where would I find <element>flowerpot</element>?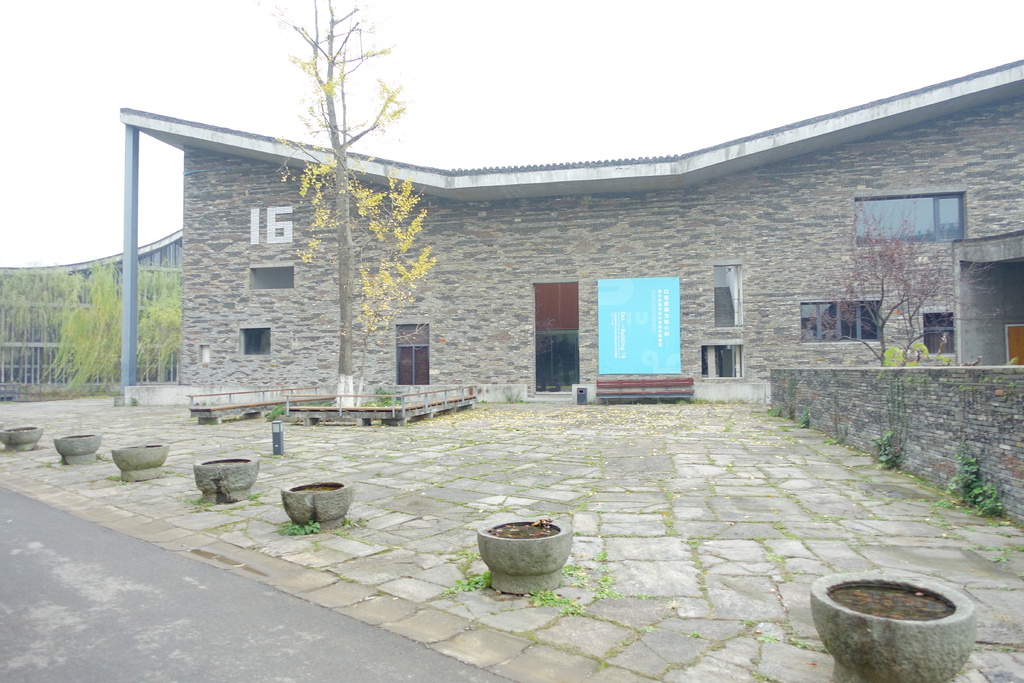
At <region>0, 421, 43, 456</region>.
